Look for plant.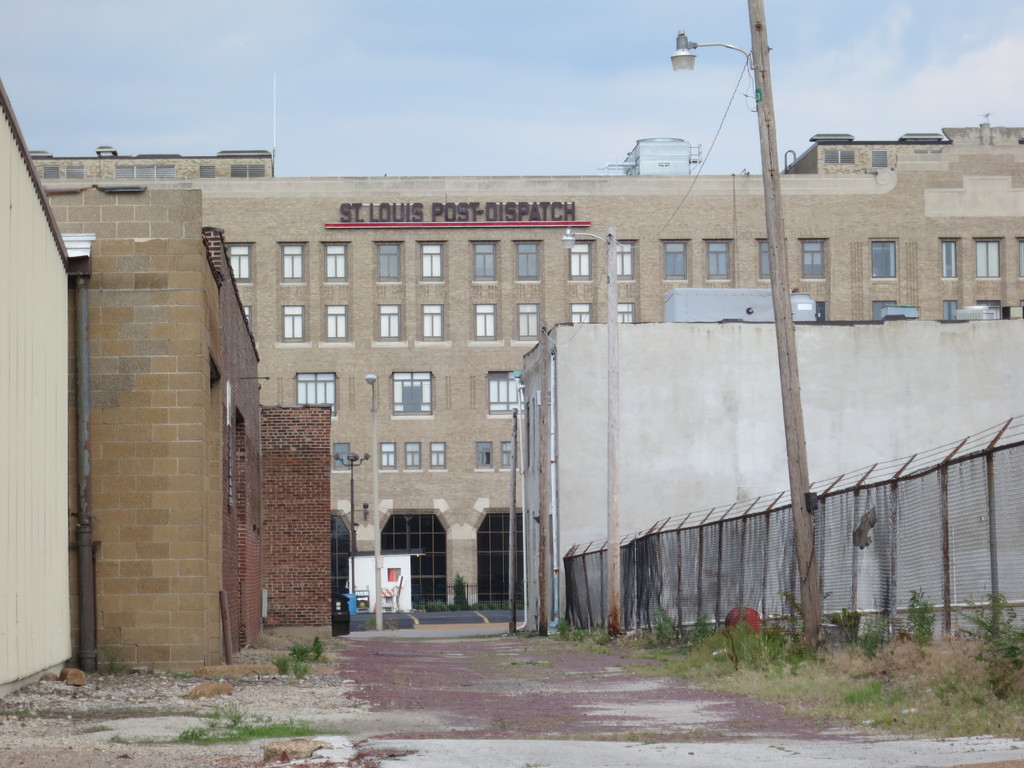
Found: <bbox>678, 616, 712, 651</bbox>.
